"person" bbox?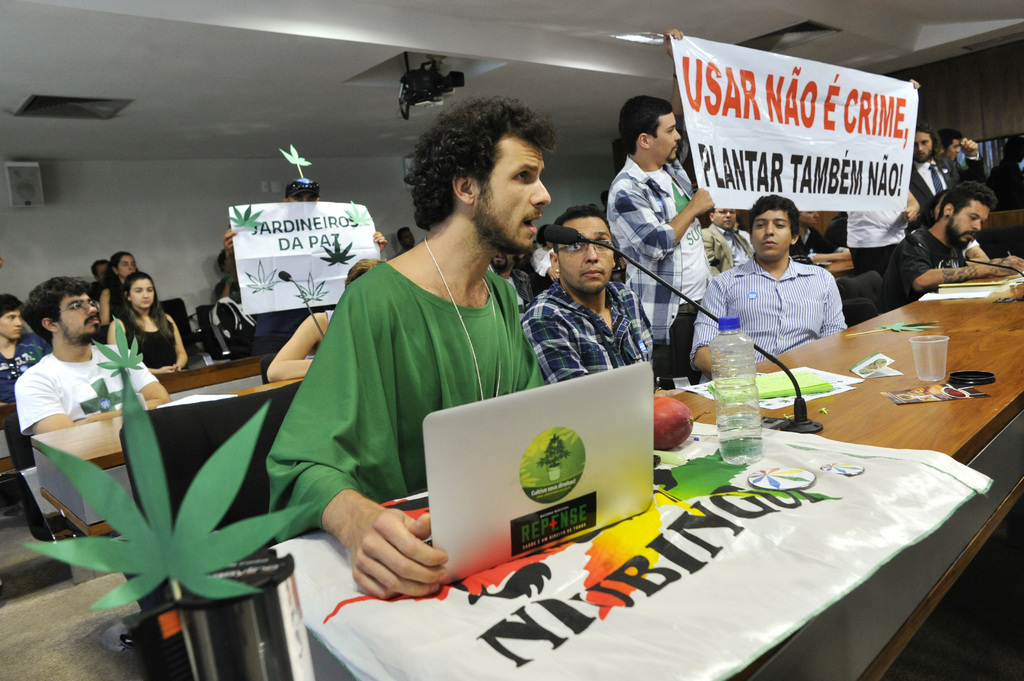
left=100, top=246, right=138, bottom=297
